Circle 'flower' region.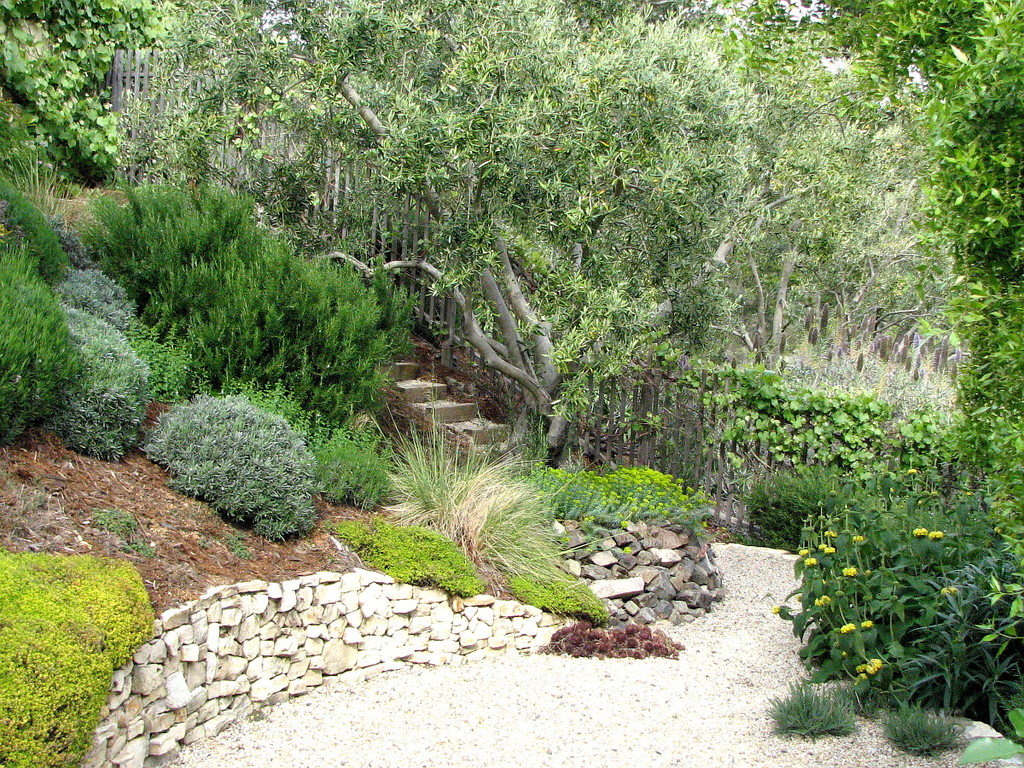
Region: Rect(841, 620, 864, 637).
